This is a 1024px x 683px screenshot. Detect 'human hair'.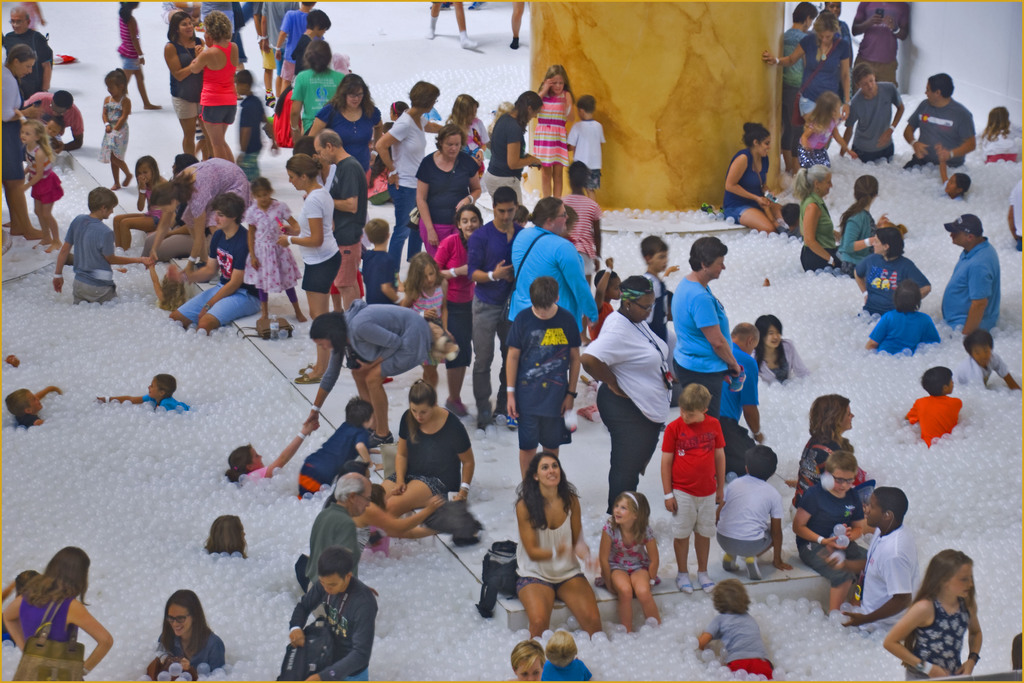
bbox=[855, 63, 875, 81].
